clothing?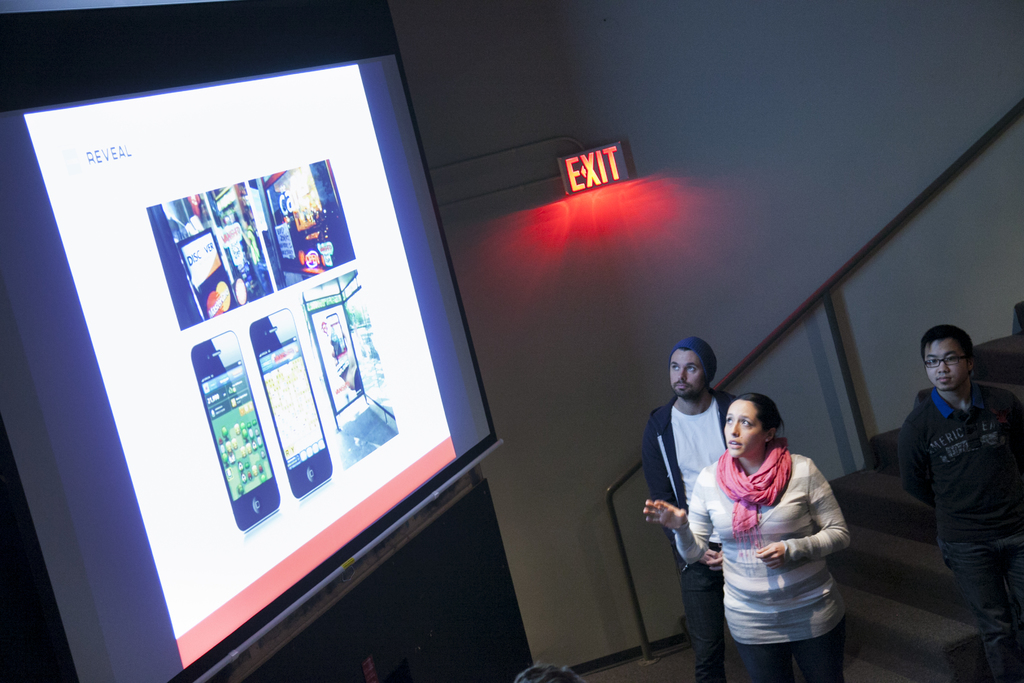
region(643, 385, 739, 682)
